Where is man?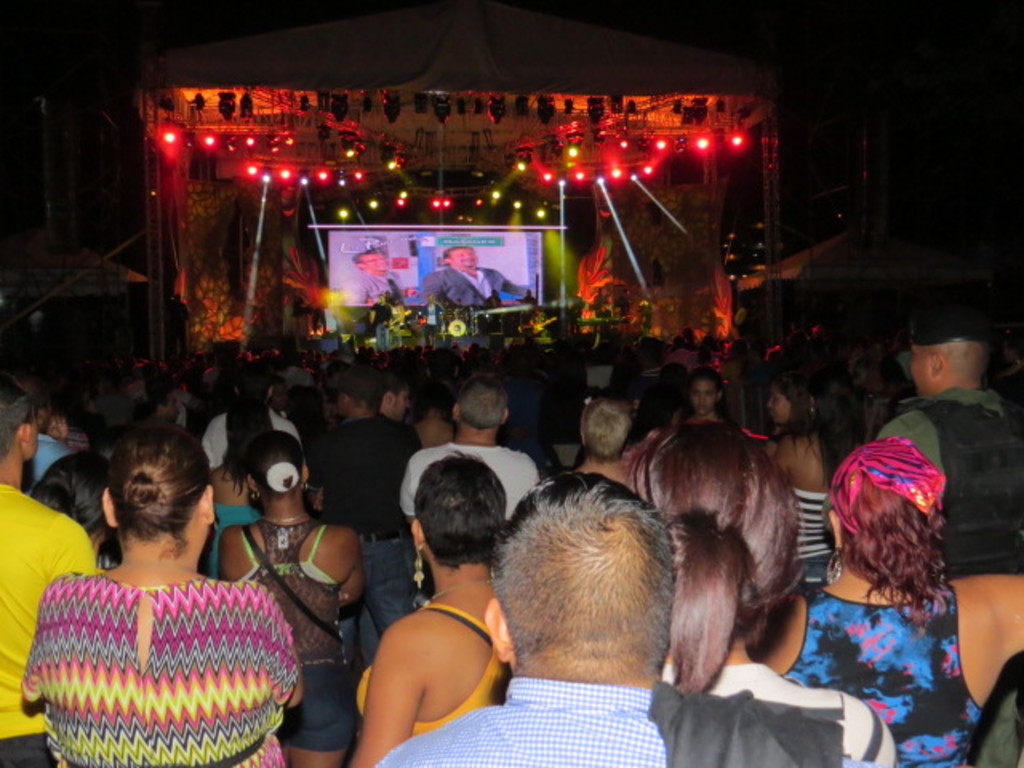
[left=454, top=298, right=466, bottom=314].
